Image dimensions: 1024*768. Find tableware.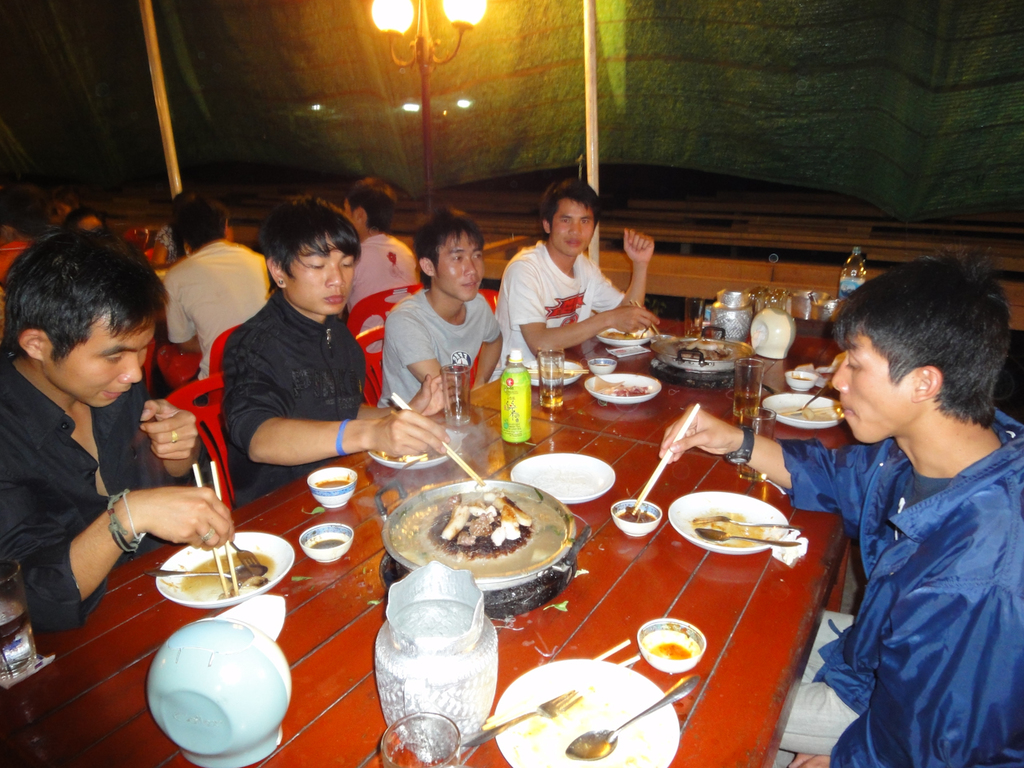
bbox=[610, 496, 662, 536].
